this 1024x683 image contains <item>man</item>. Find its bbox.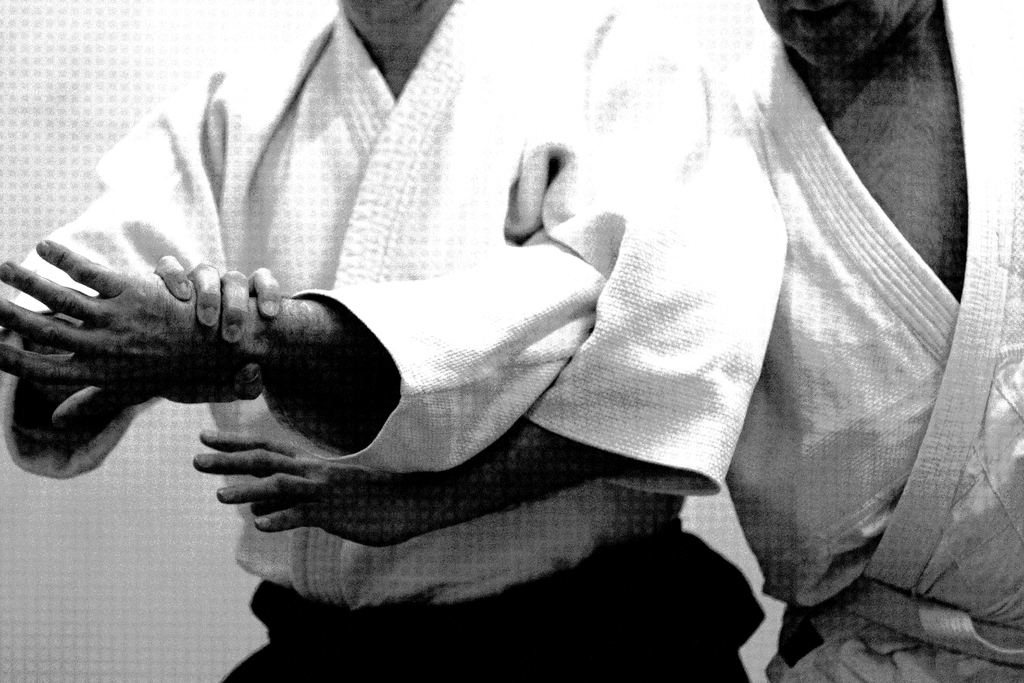
<box>3,0,1023,682</box>.
